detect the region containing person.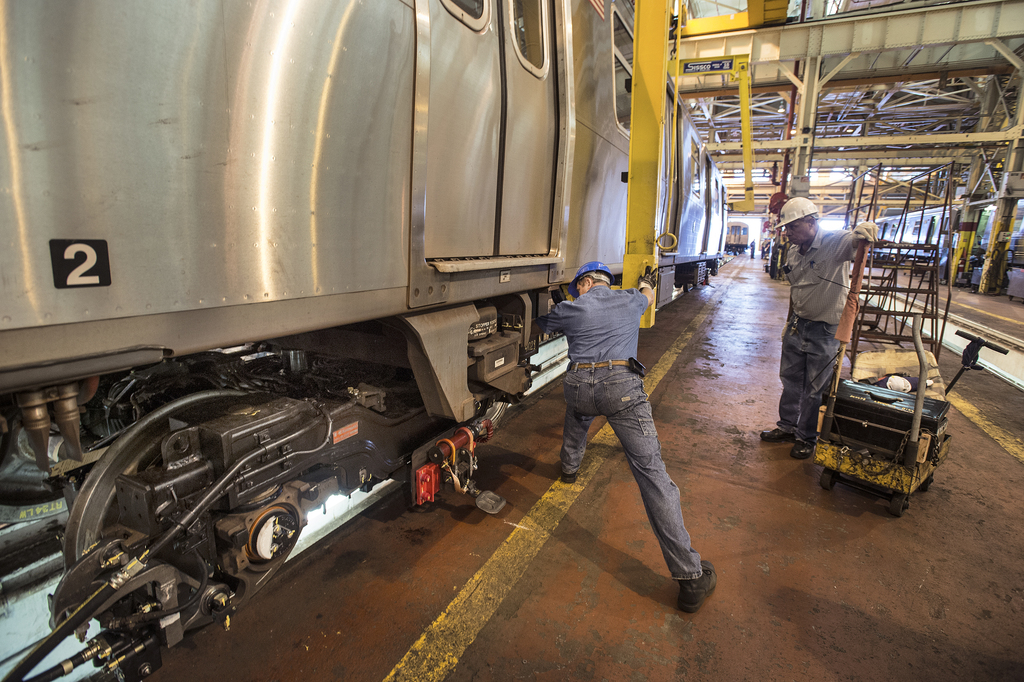
box=[543, 217, 703, 594].
